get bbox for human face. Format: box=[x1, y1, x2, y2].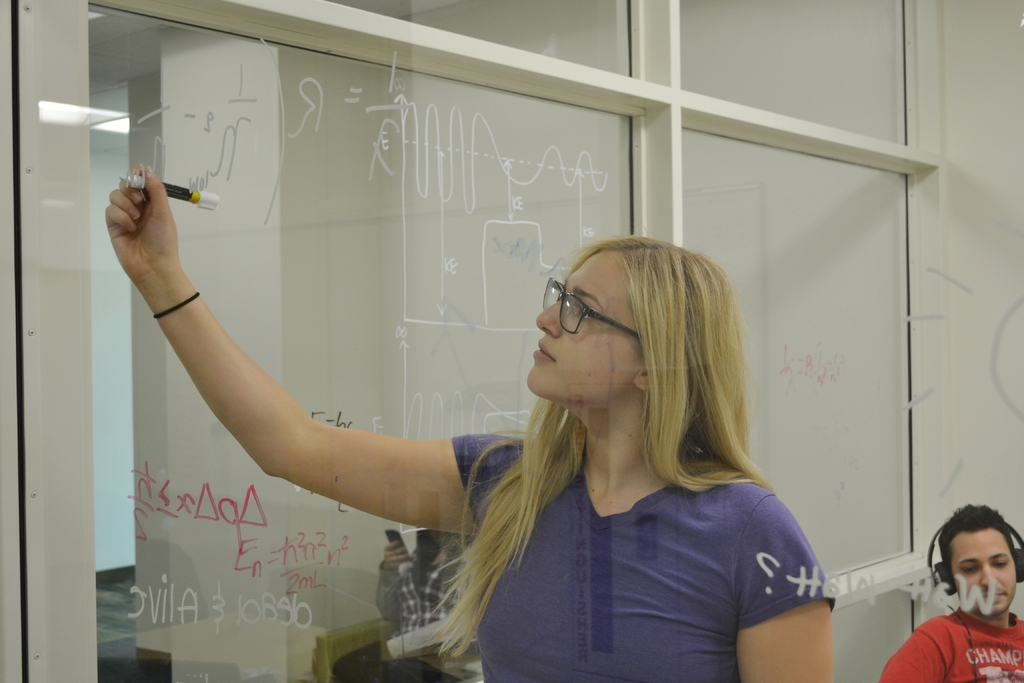
box=[952, 530, 1015, 617].
